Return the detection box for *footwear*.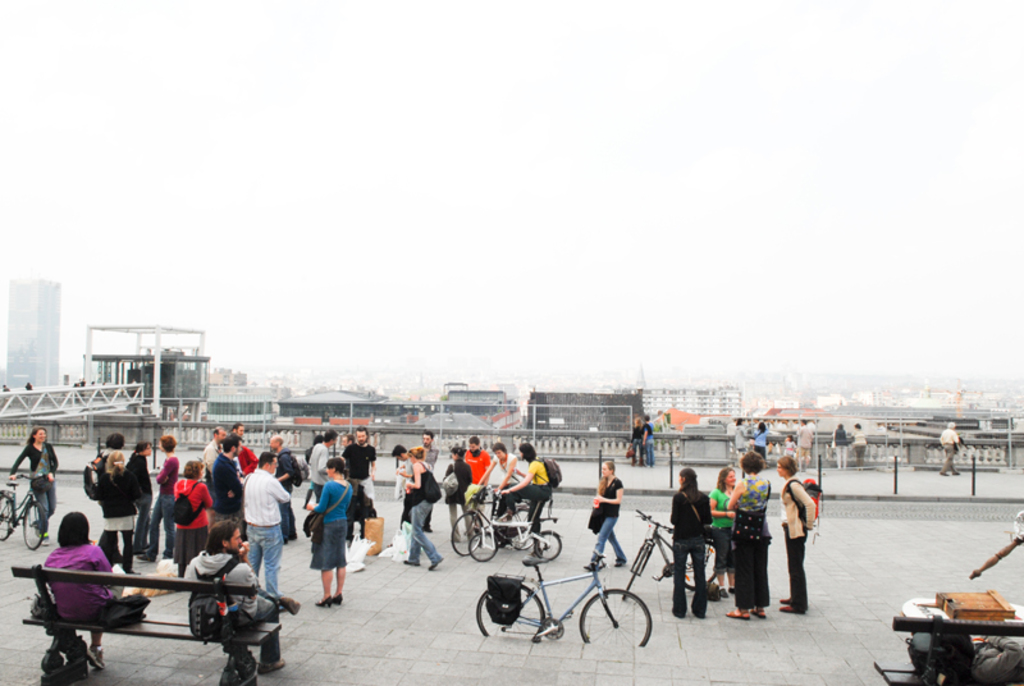
rect(315, 596, 326, 612).
